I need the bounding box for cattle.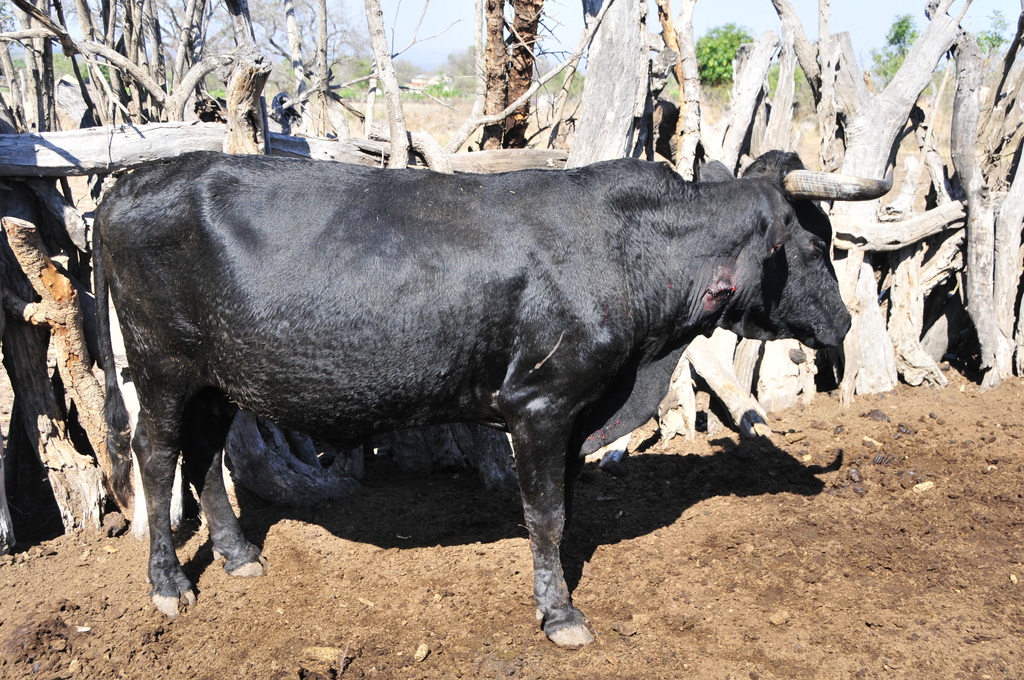
Here it is: x1=115, y1=108, x2=883, y2=668.
